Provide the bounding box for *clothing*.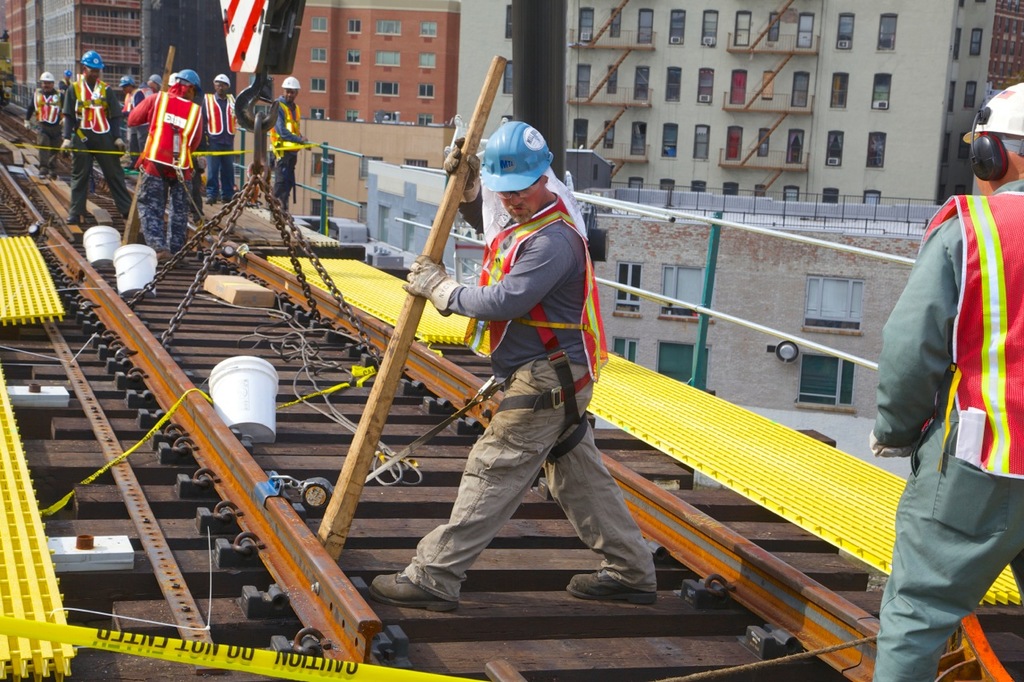
x1=198 y1=85 x2=246 y2=194.
